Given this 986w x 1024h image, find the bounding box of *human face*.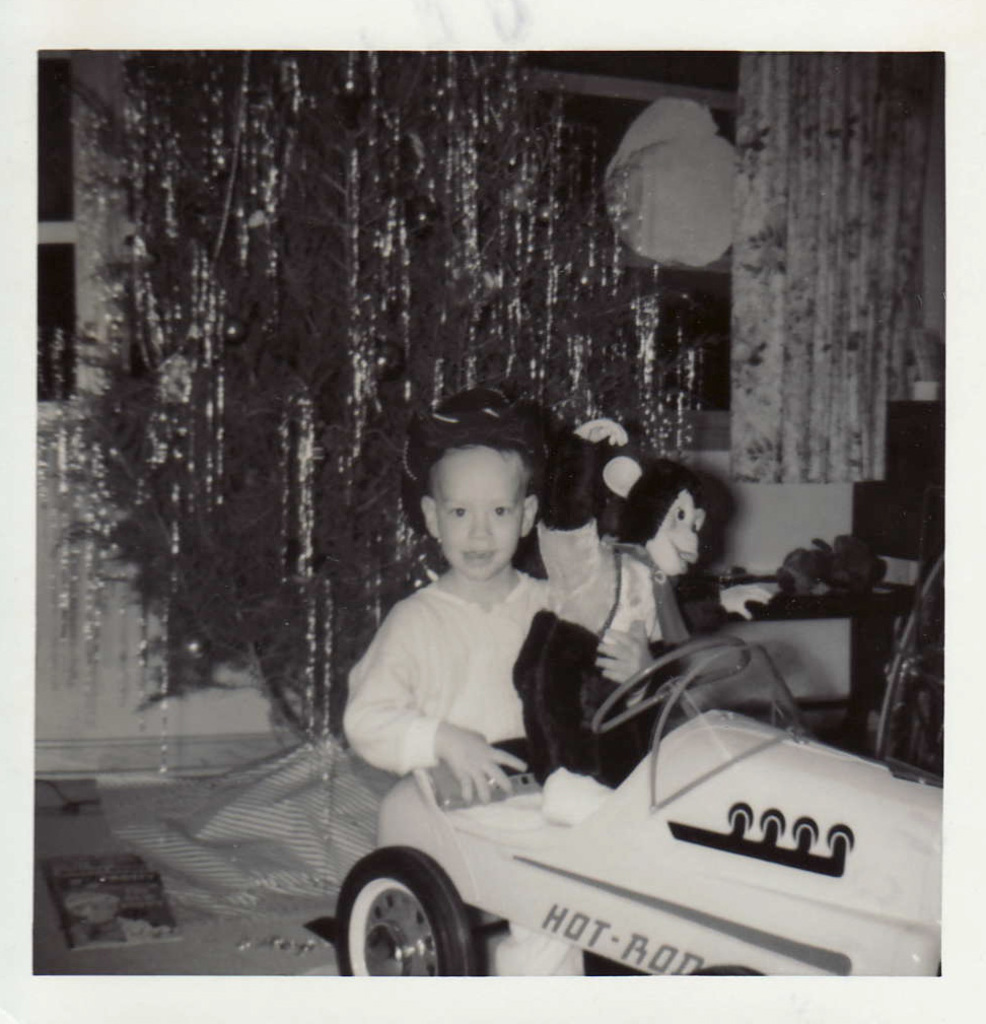
<box>426,442,523,578</box>.
